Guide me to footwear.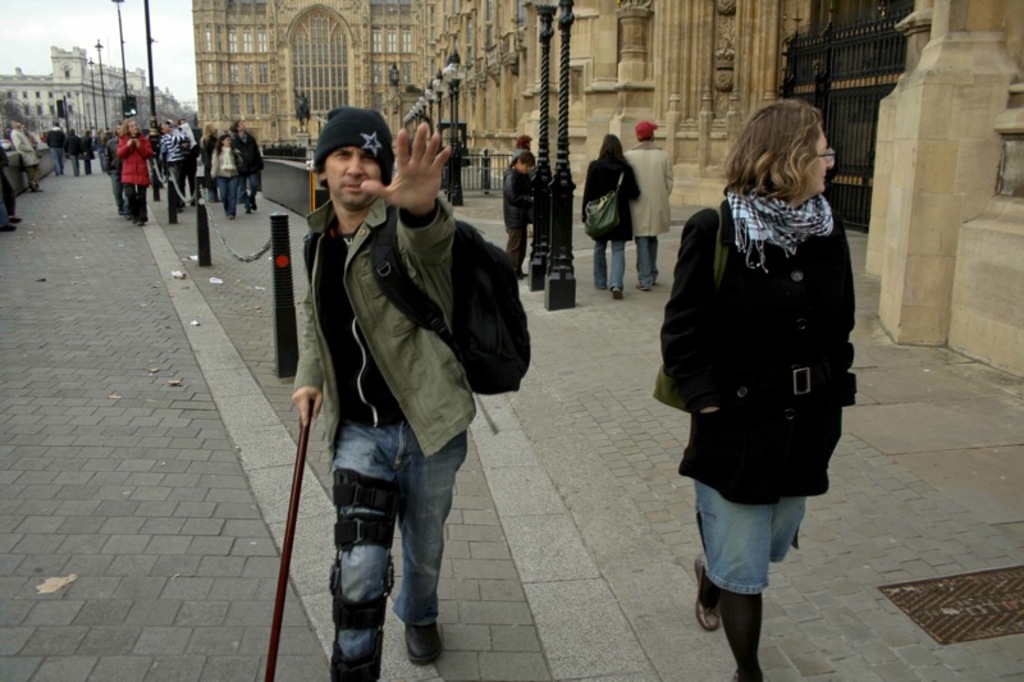
Guidance: {"x1": 248, "y1": 197, "x2": 257, "y2": 211}.
